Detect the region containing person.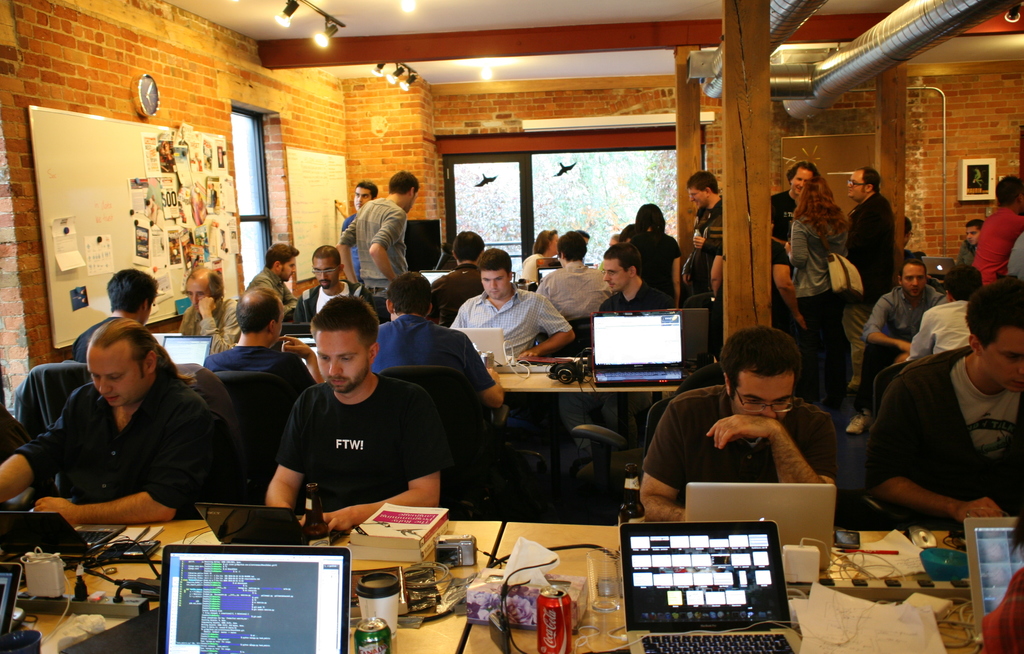
858,275,1023,534.
